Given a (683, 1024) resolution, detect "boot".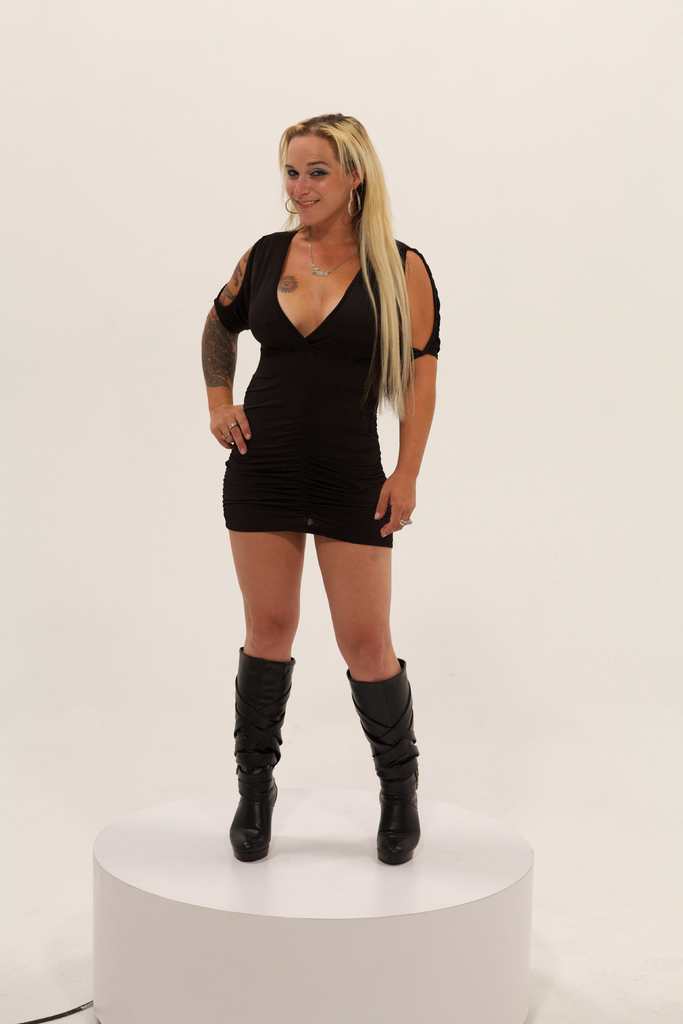
[left=226, top=644, right=295, bottom=861].
